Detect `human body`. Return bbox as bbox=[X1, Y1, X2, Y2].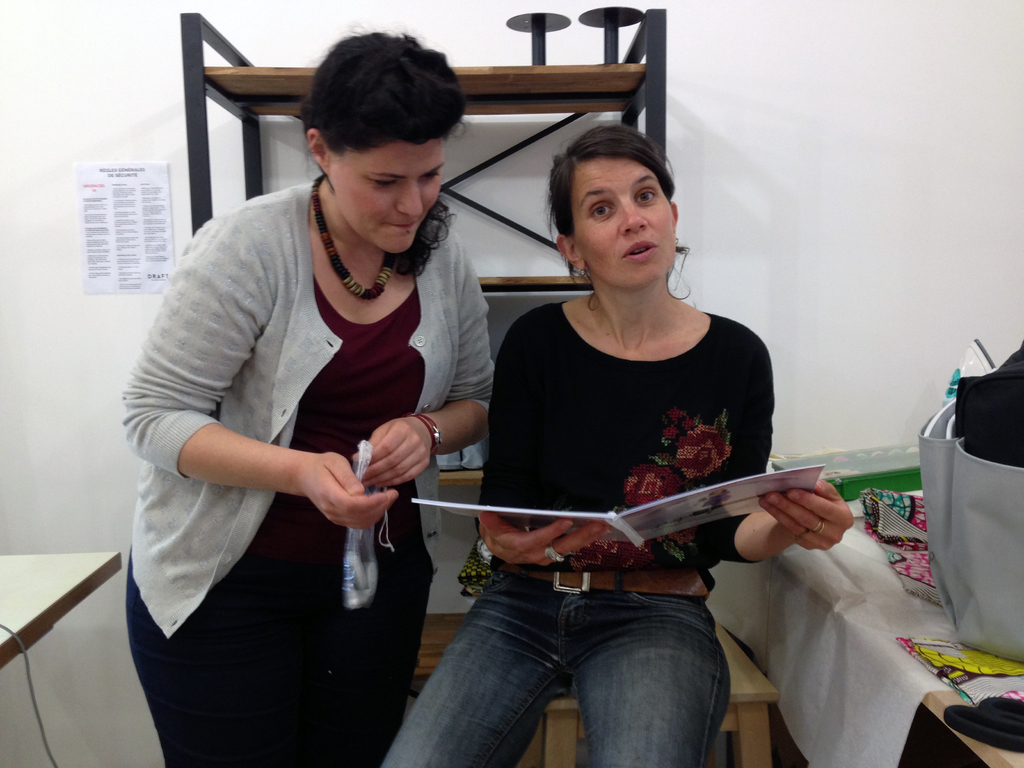
bbox=[372, 285, 851, 767].
